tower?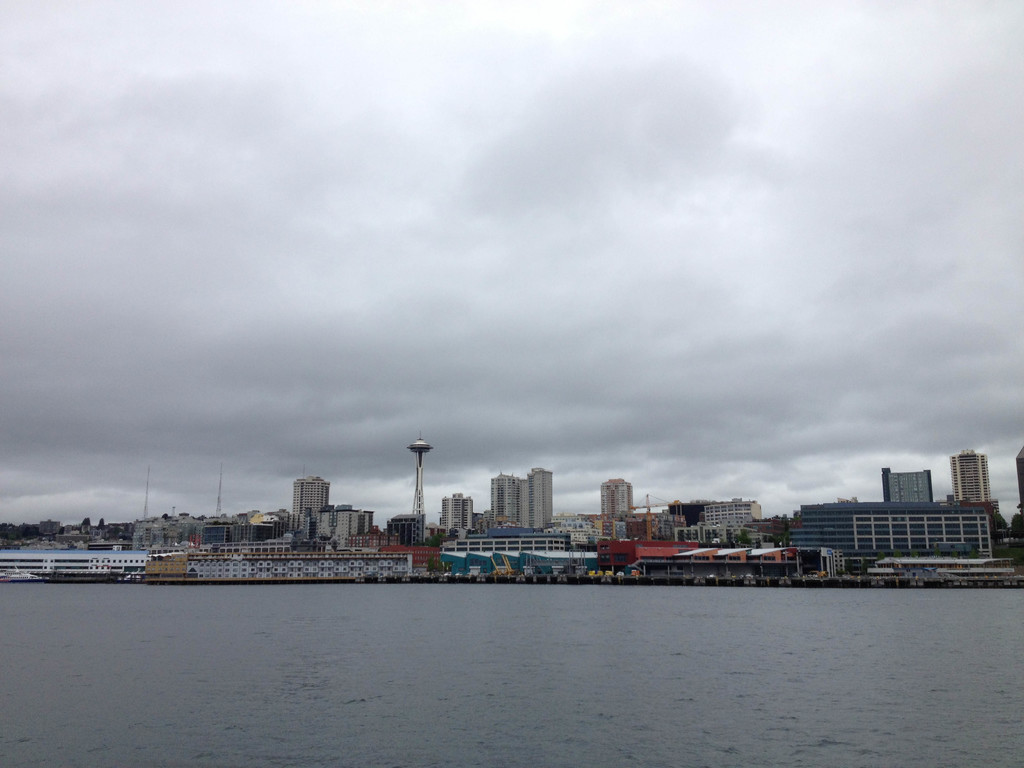
(left=486, top=463, right=559, bottom=529)
